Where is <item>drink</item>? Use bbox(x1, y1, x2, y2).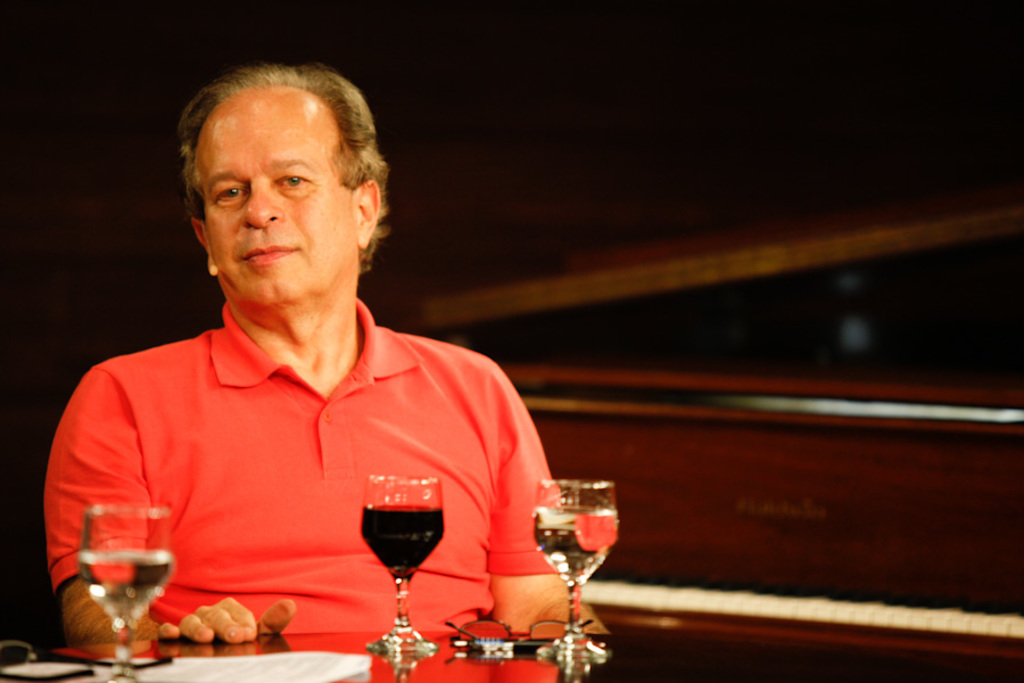
bbox(520, 489, 610, 604).
